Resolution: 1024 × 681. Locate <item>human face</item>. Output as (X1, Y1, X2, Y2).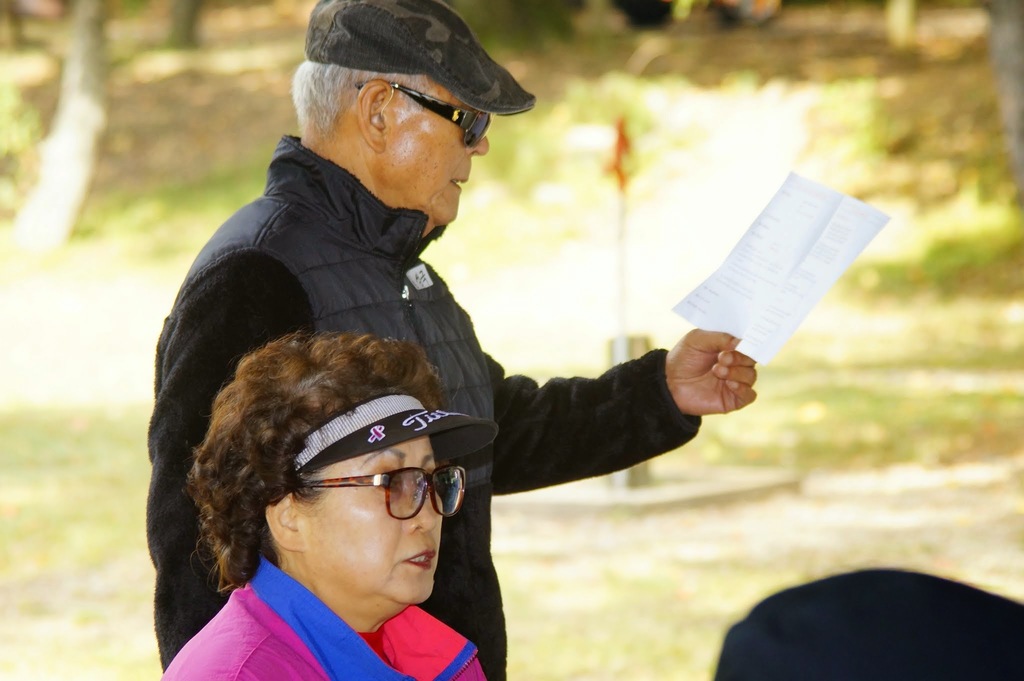
(299, 433, 468, 600).
